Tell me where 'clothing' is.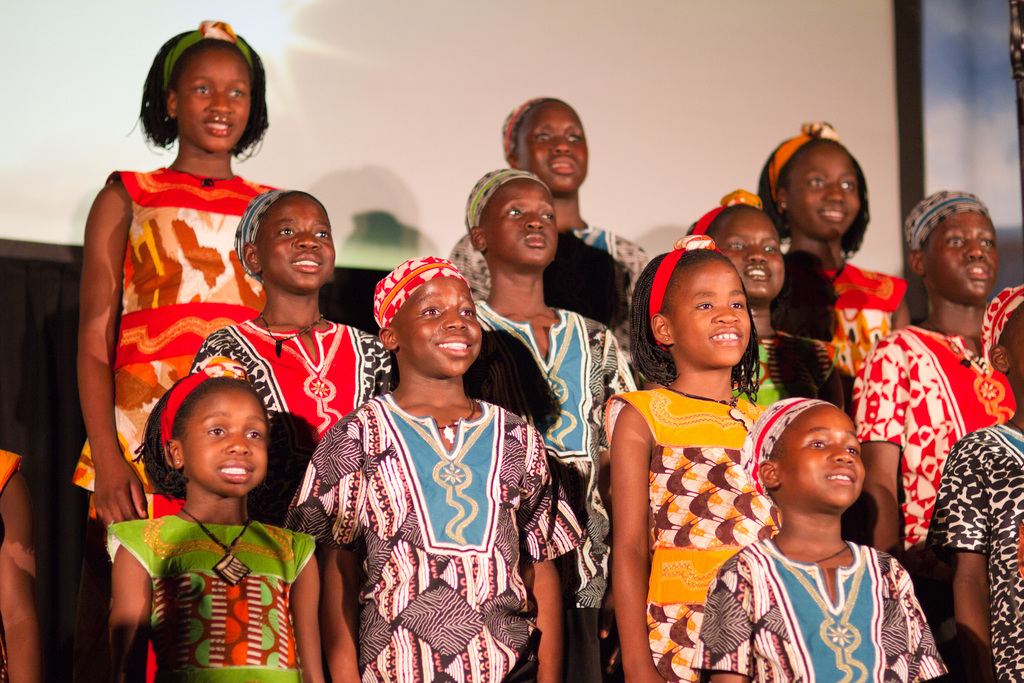
'clothing' is at l=724, t=495, r=945, b=670.
